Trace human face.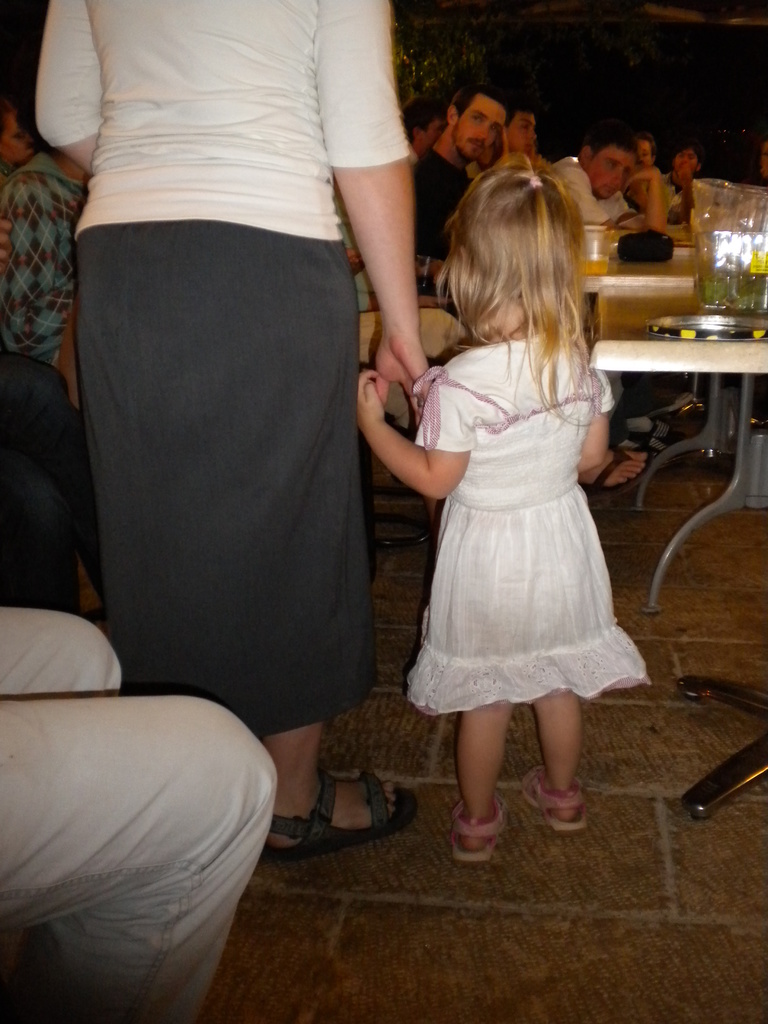
Traced to (506,114,541,154).
